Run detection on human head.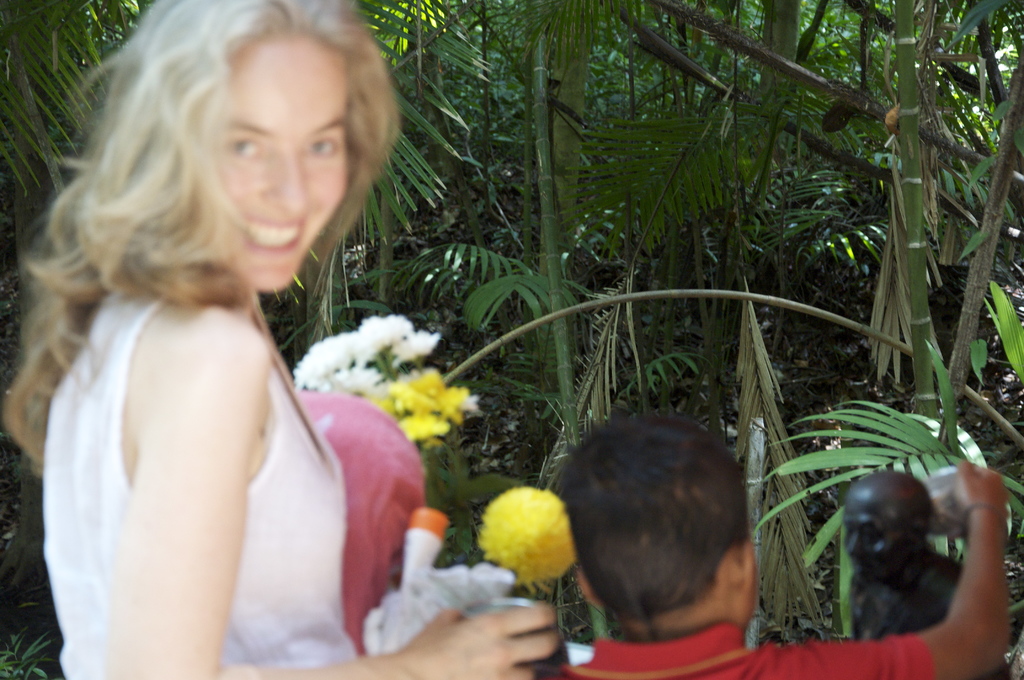
Result: crop(545, 418, 761, 643).
